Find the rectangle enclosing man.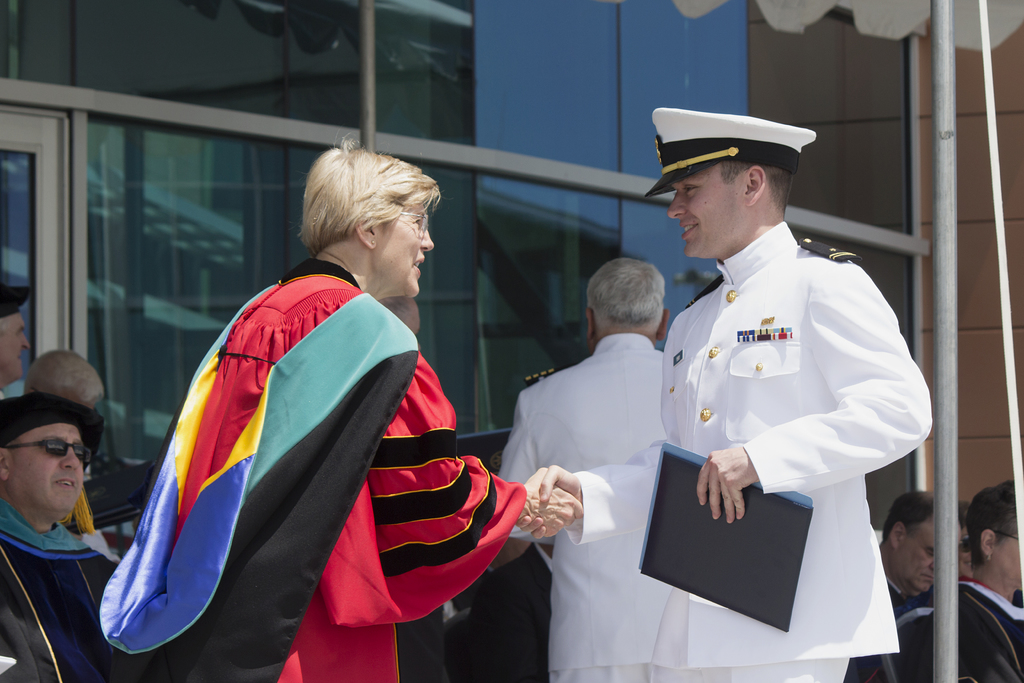
<bbox>0, 395, 145, 682</bbox>.
